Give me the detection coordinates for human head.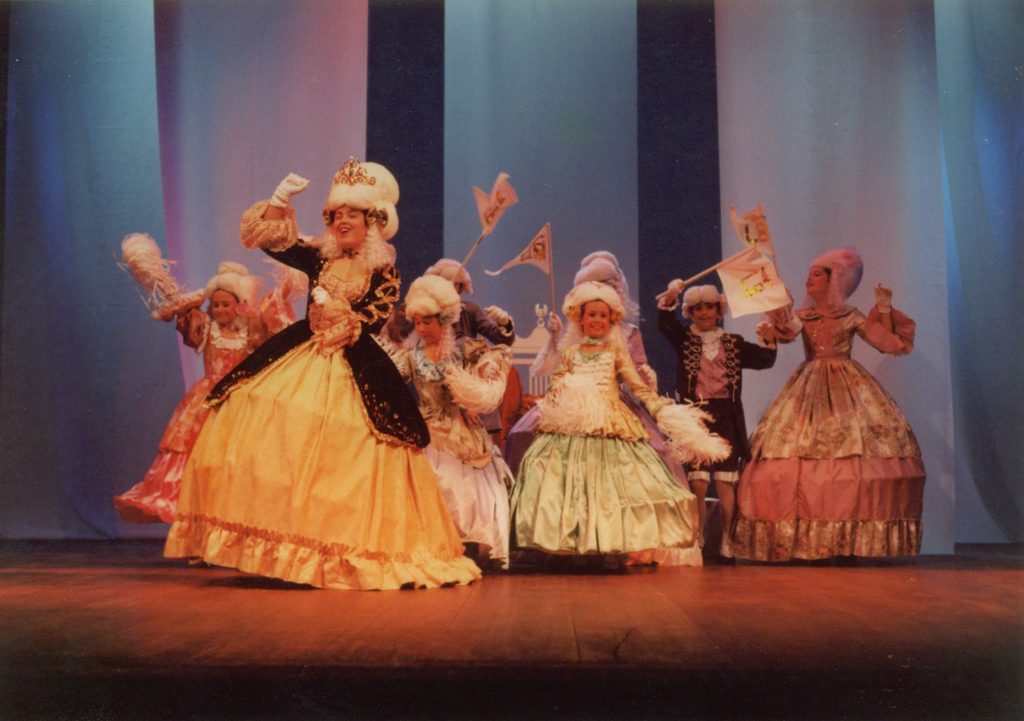
rect(682, 287, 728, 332).
